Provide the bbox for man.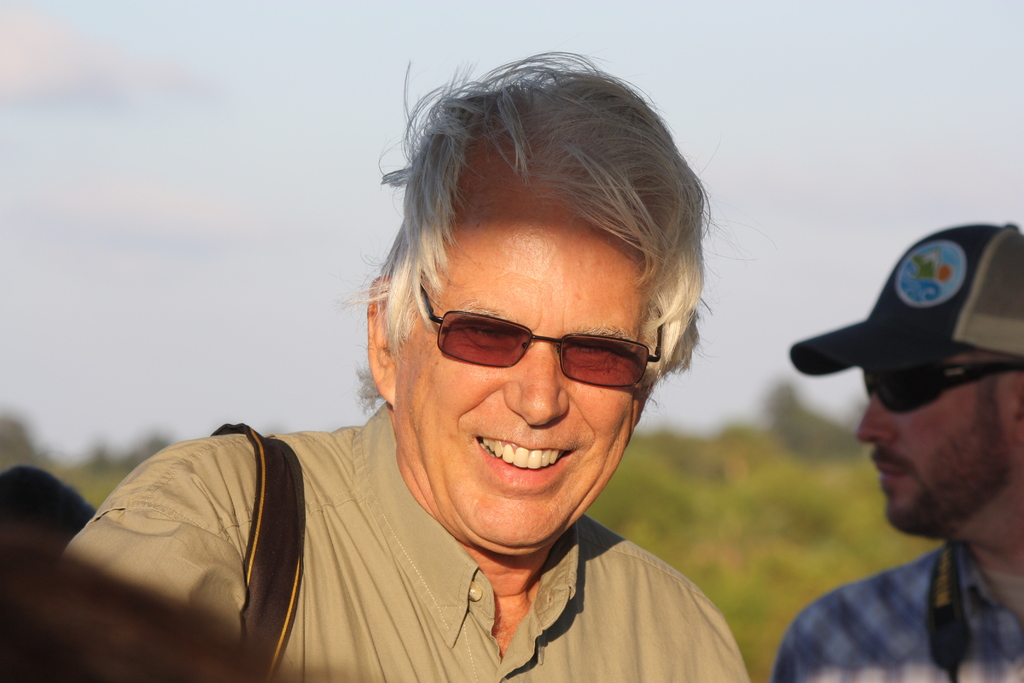
{"x1": 765, "y1": 267, "x2": 1023, "y2": 677}.
